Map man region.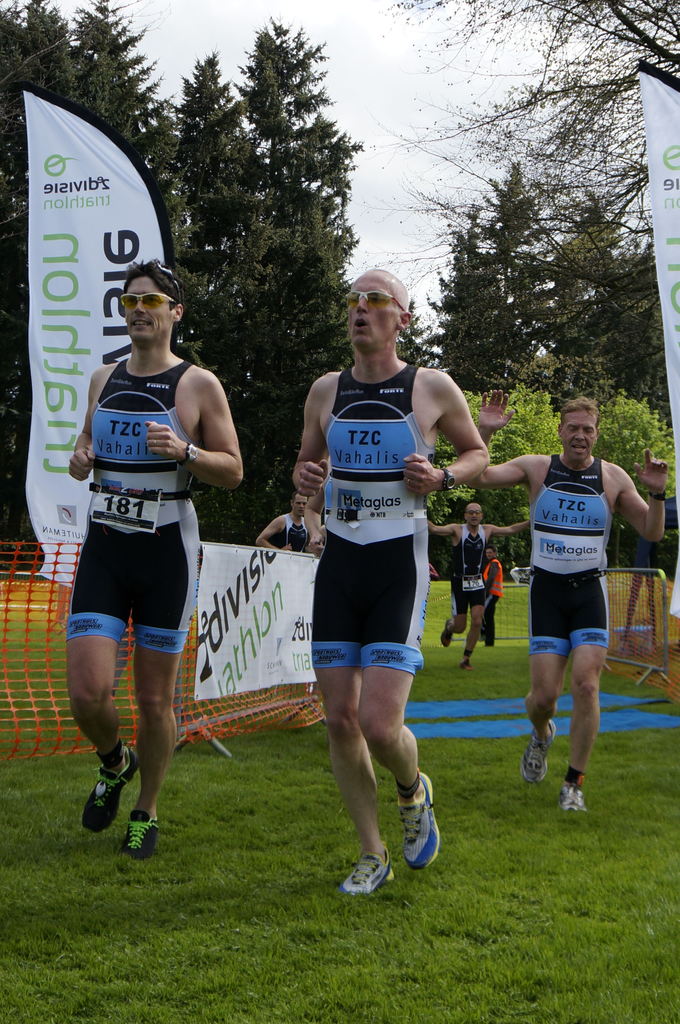
Mapped to left=63, top=218, right=238, bottom=861.
